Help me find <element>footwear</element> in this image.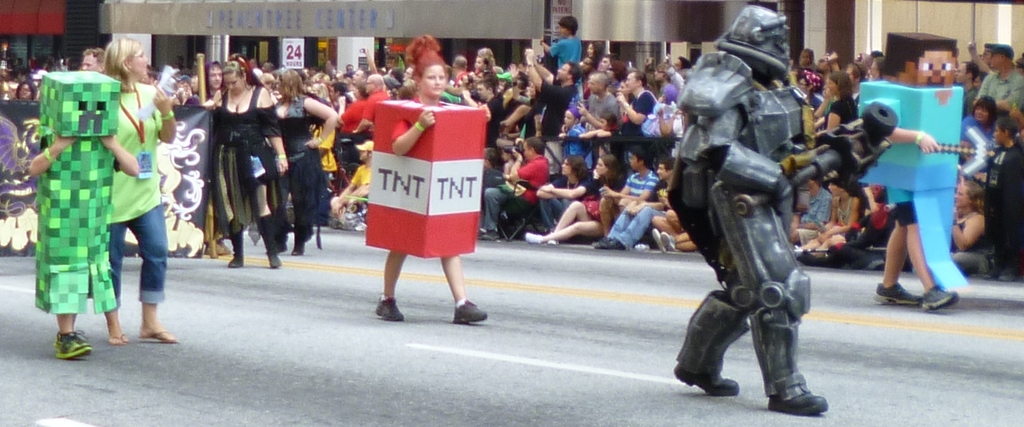
Found it: crop(675, 368, 739, 394).
